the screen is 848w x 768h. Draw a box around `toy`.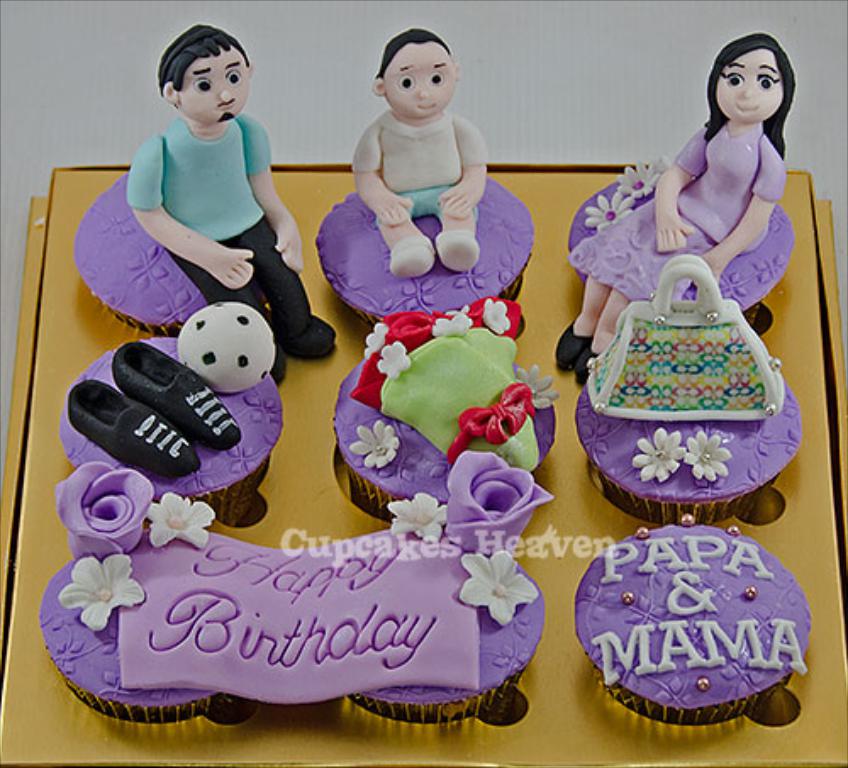
detection(575, 256, 806, 529).
